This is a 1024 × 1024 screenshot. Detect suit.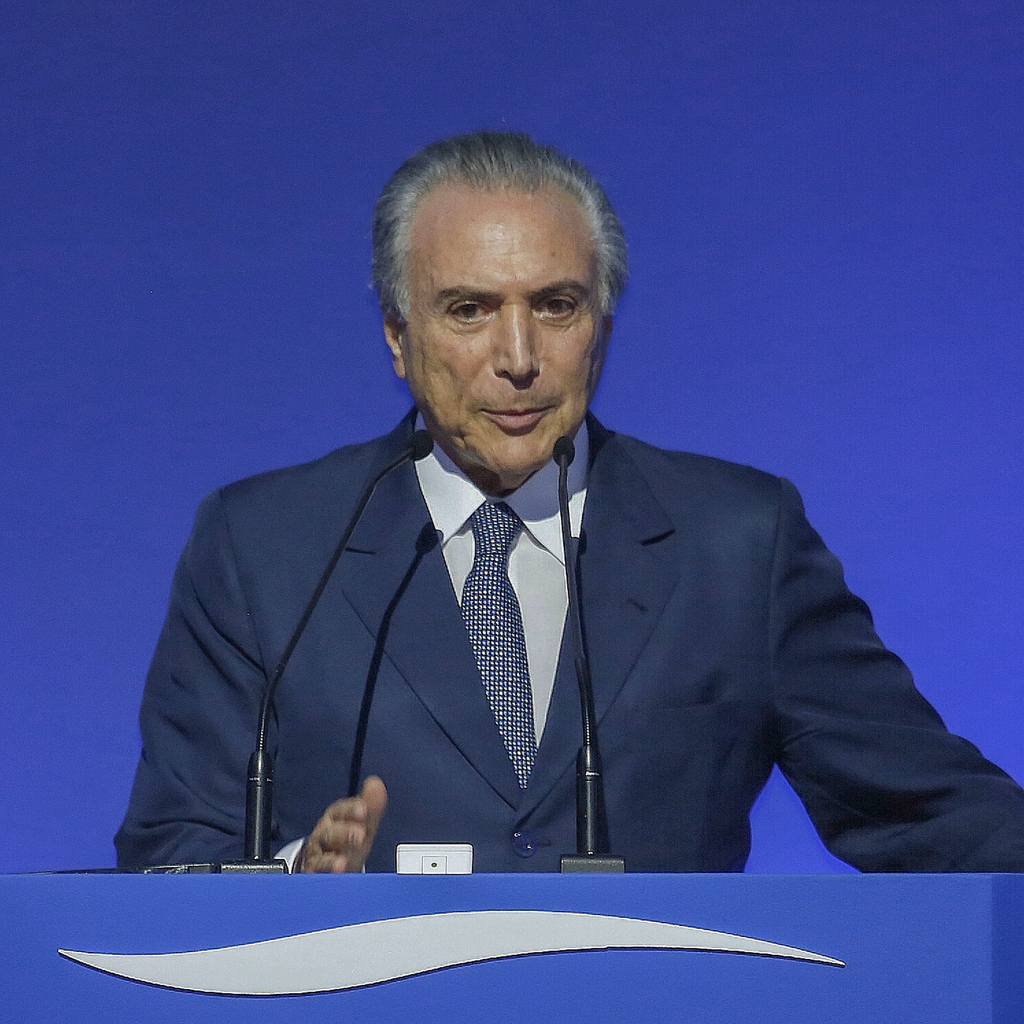
pyautogui.locateOnScreen(109, 407, 1023, 872).
